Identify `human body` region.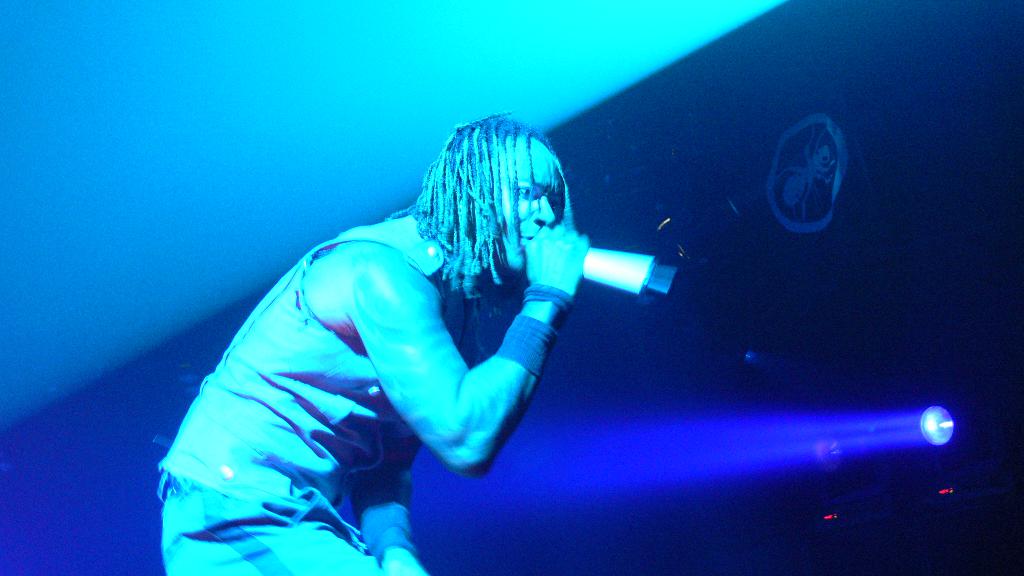
Region: (left=186, top=99, right=664, bottom=551).
